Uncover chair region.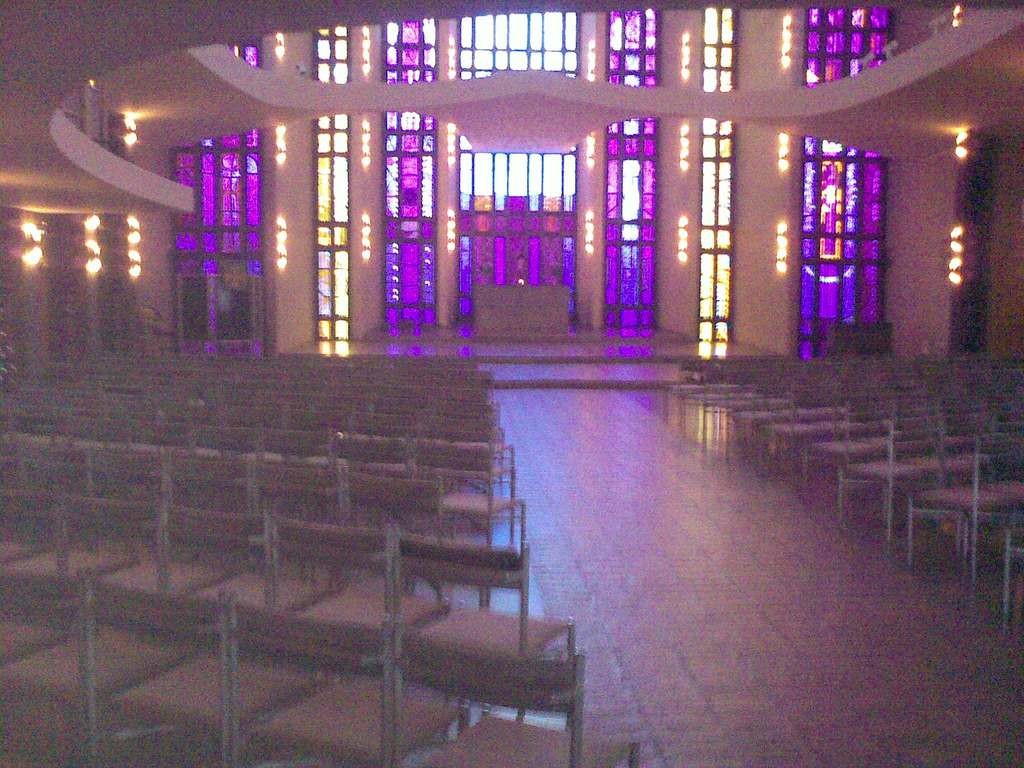
Uncovered: box(805, 399, 892, 513).
